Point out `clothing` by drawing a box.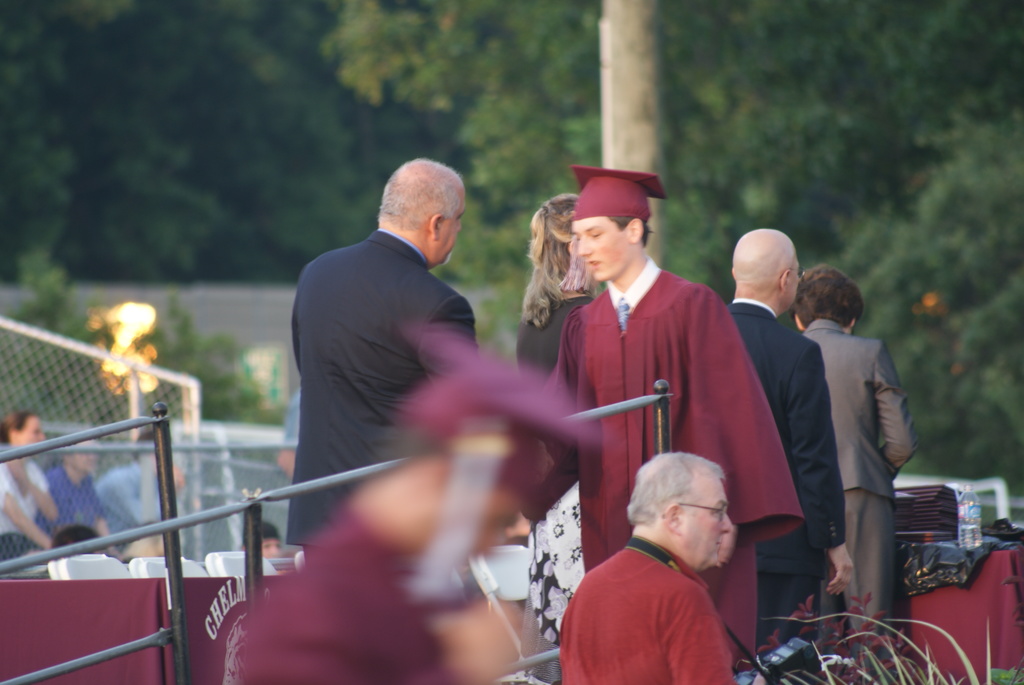
box(238, 504, 477, 684).
